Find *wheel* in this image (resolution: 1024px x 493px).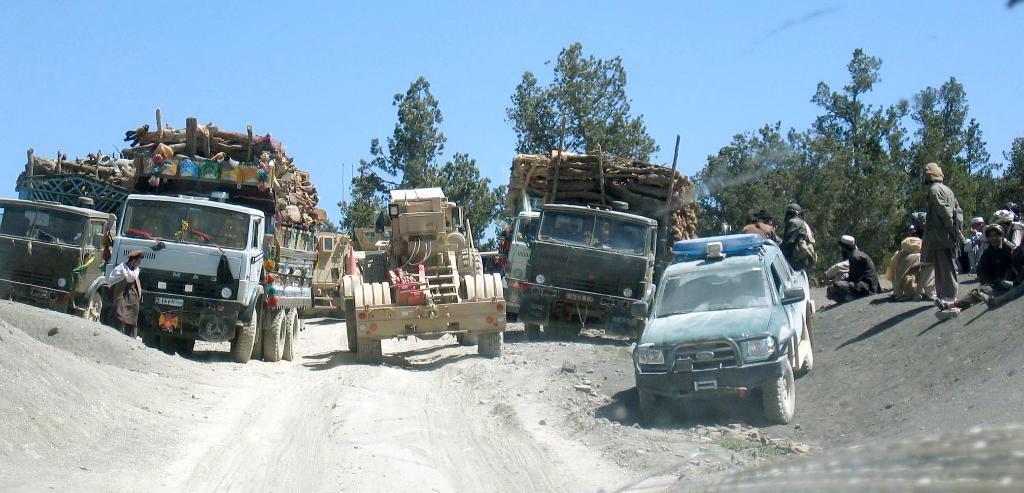
365 254 386 284.
